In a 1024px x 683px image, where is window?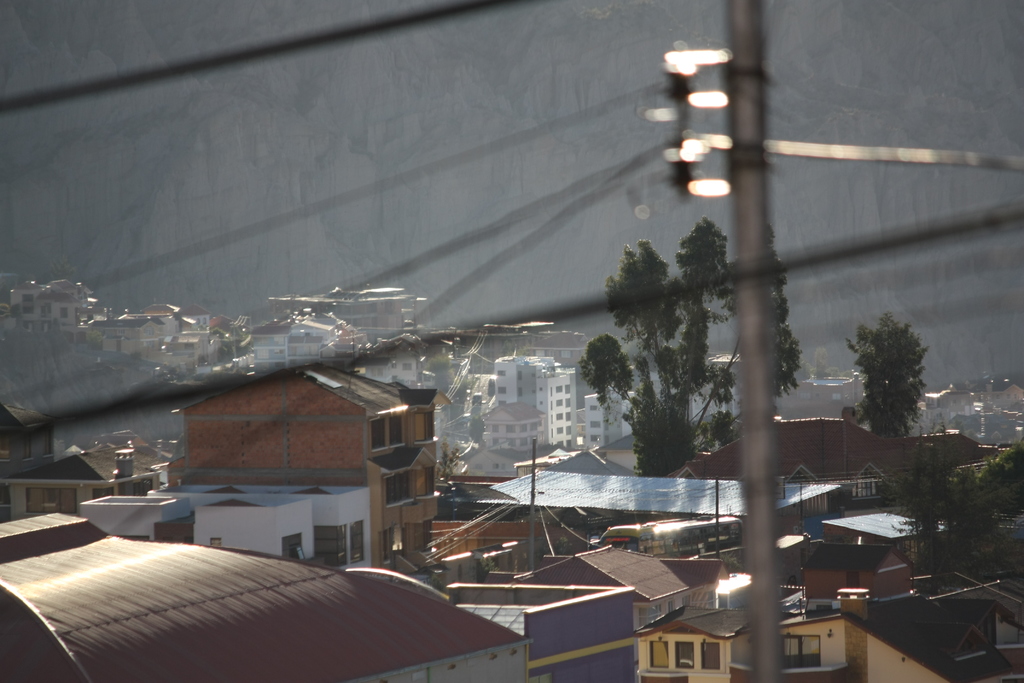
{"x1": 387, "y1": 414, "x2": 404, "y2": 440}.
